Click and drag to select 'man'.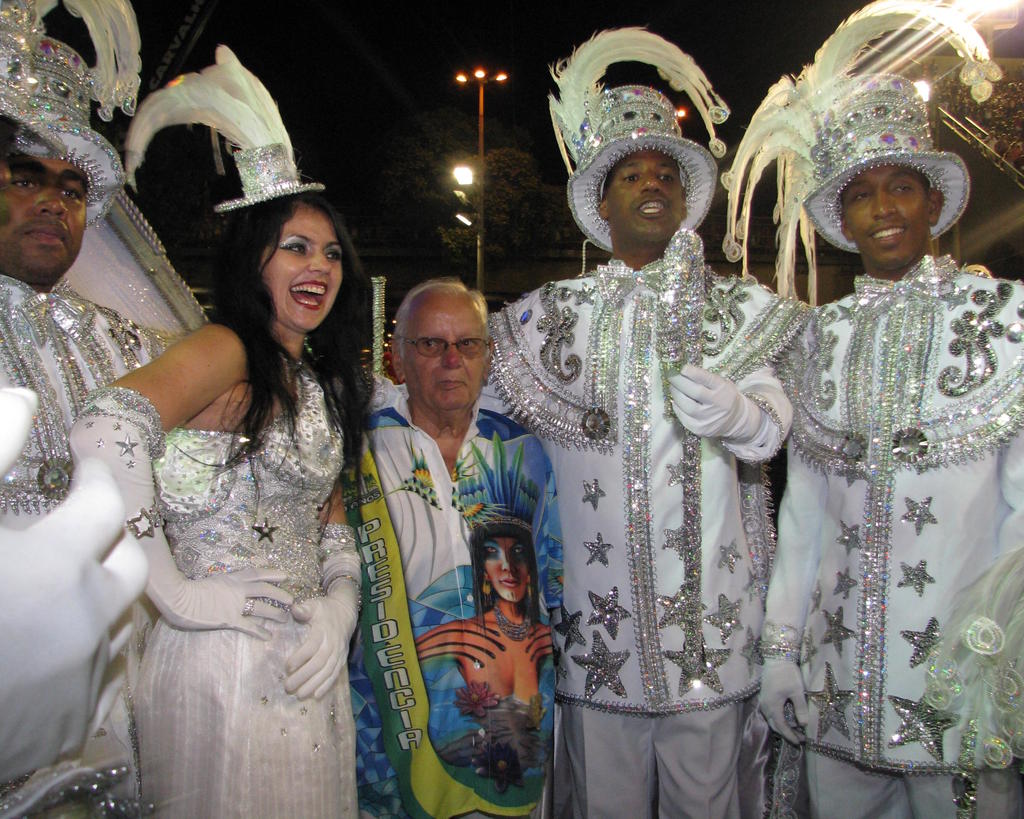
Selection: <bbox>329, 267, 551, 785</bbox>.
